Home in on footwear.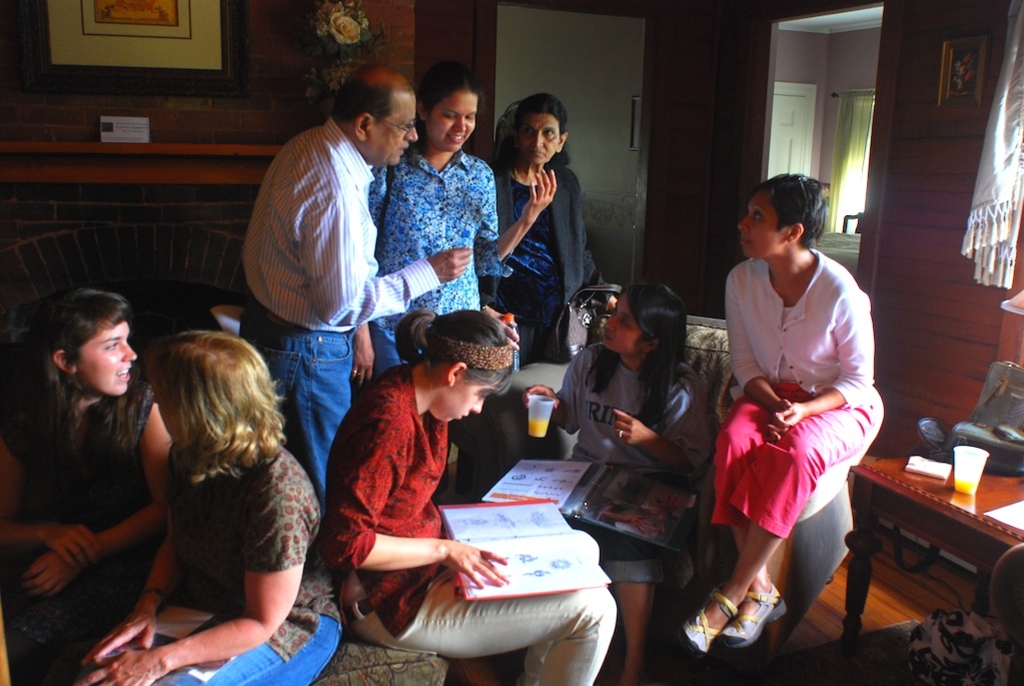
Homed in at (x1=685, y1=582, x2=734, y2=649).
